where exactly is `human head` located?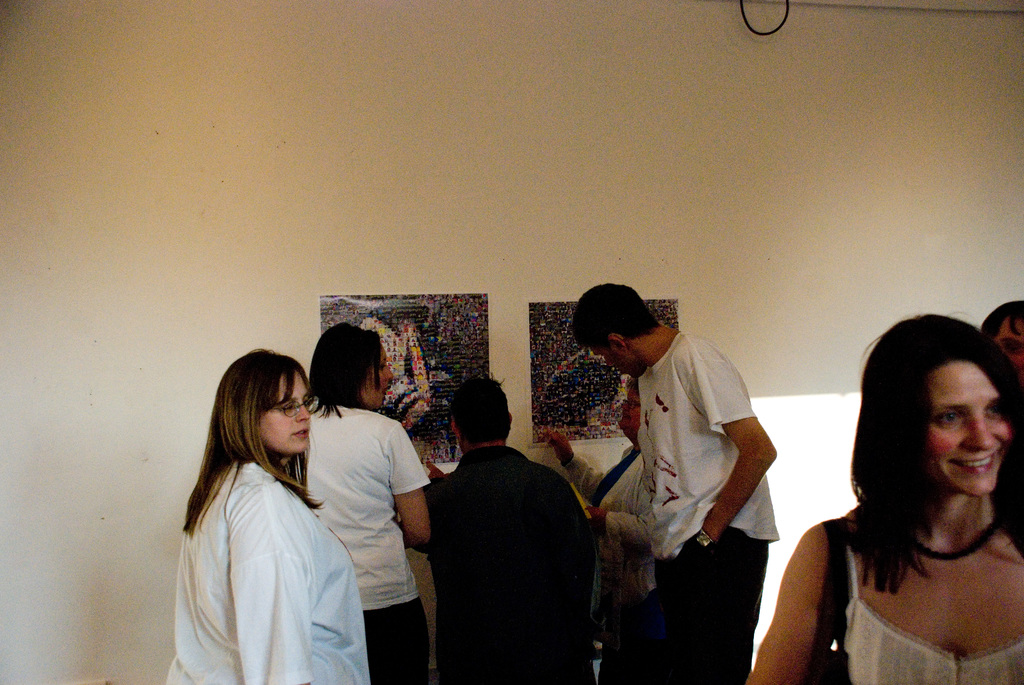
Its bounding box is l=979, t=297, r=1023, b=388.
